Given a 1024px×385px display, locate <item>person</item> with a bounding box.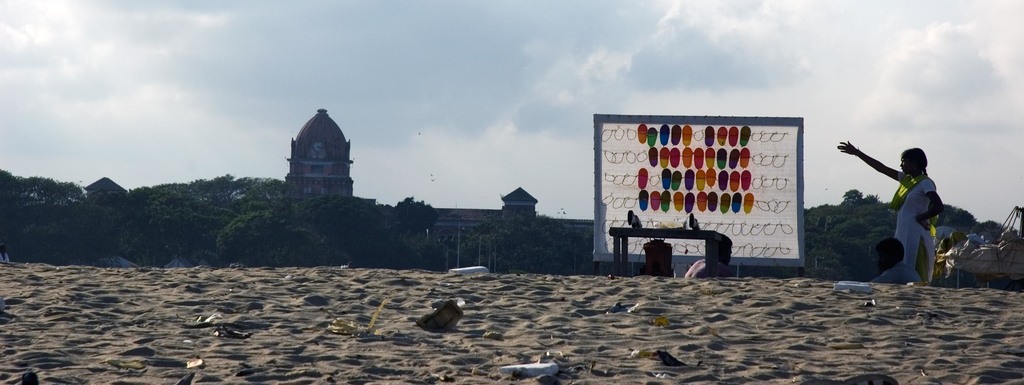
Located: crop(872, 234, 913, 279).
